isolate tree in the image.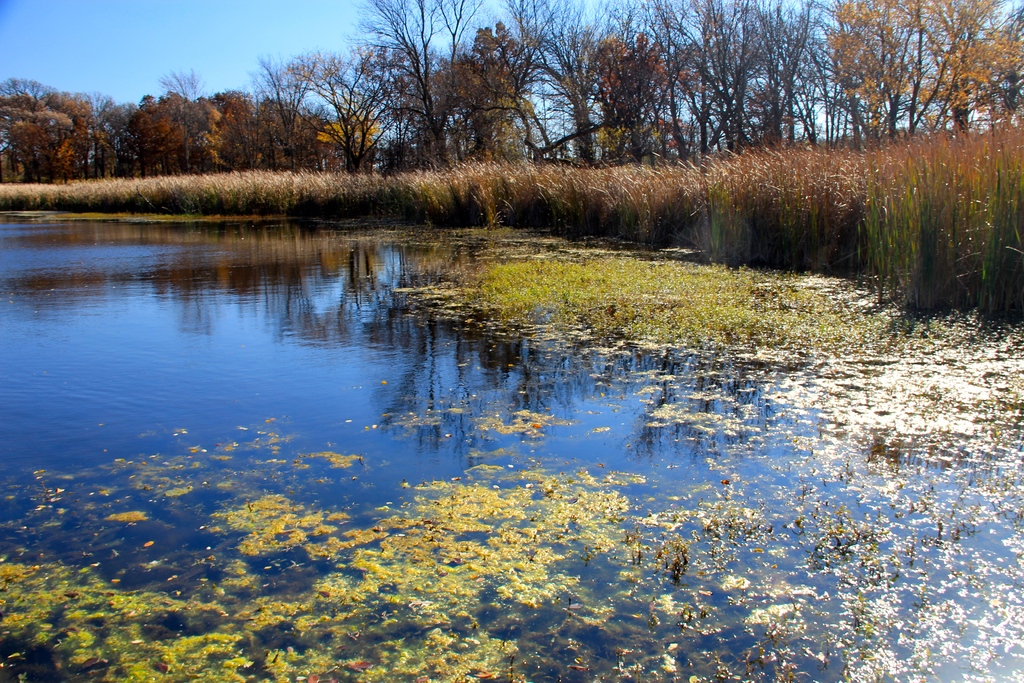
Isolated region: <bbox>301, 33, 402, 158</bbox>.
